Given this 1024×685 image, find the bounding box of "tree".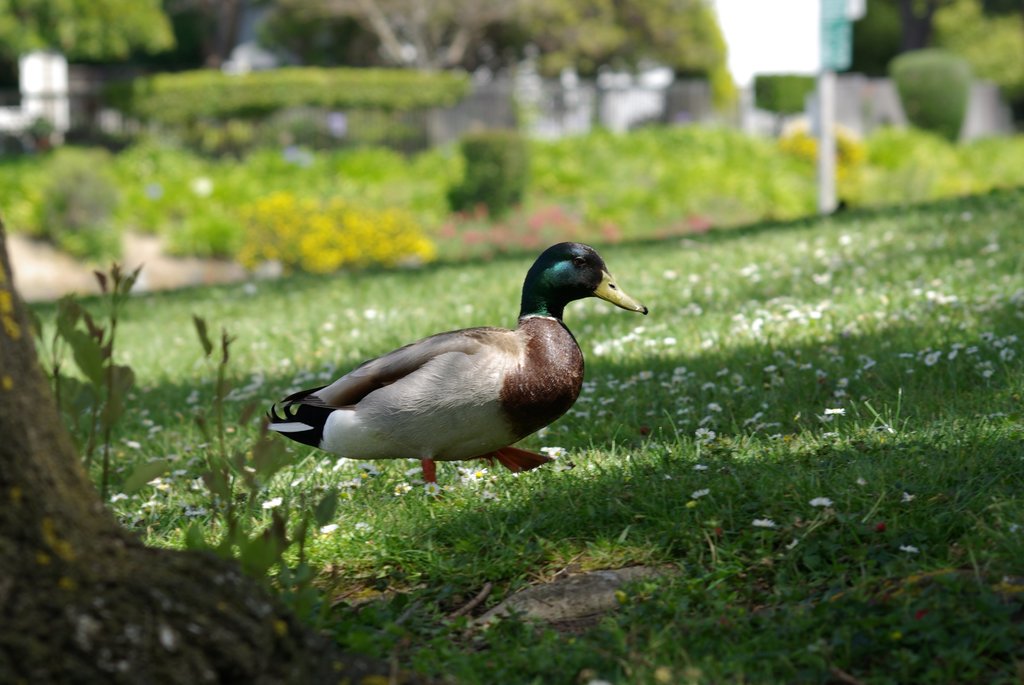
bbox=[0, 171, 353, 684].
